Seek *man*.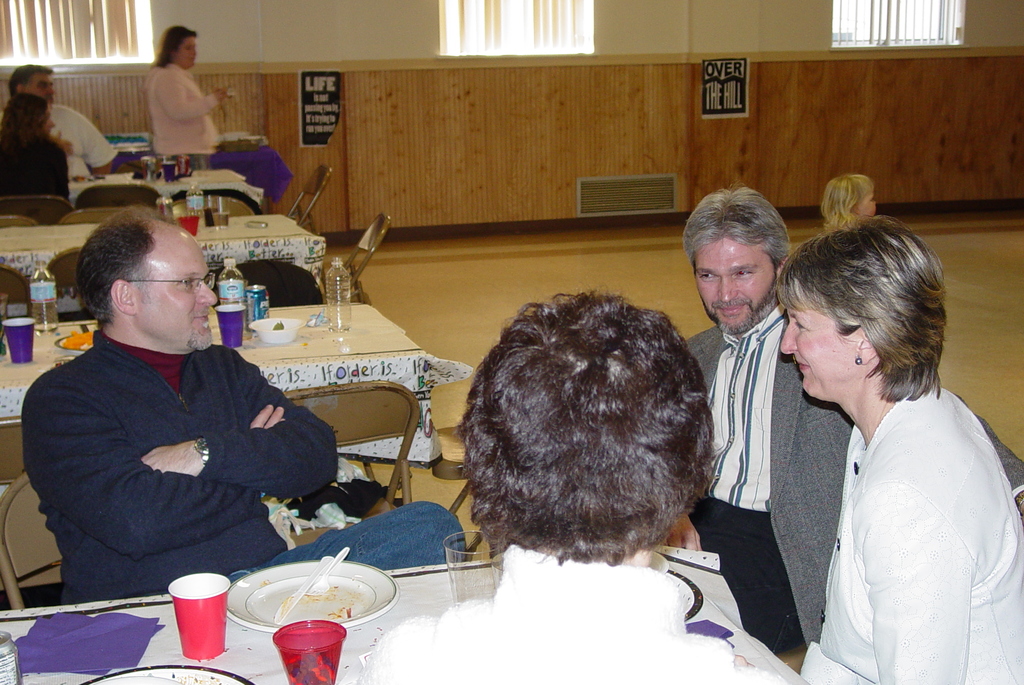
bbox=(22, 207, 466, 597).
